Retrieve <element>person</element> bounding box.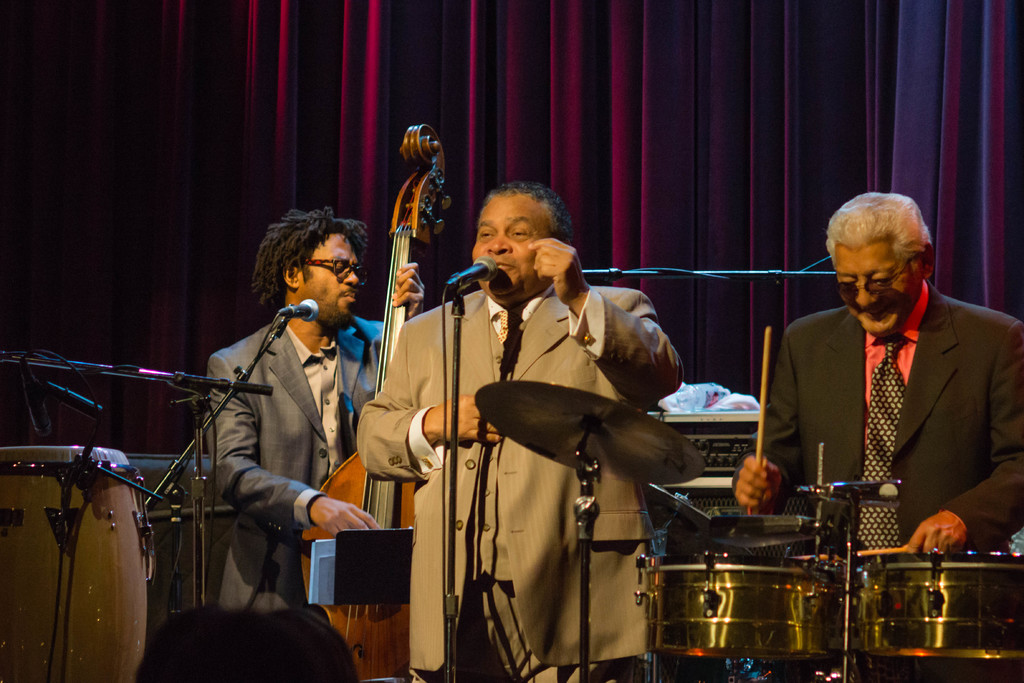
Bounding box: [x1=127, y1=603, x2=360, y2=682].
